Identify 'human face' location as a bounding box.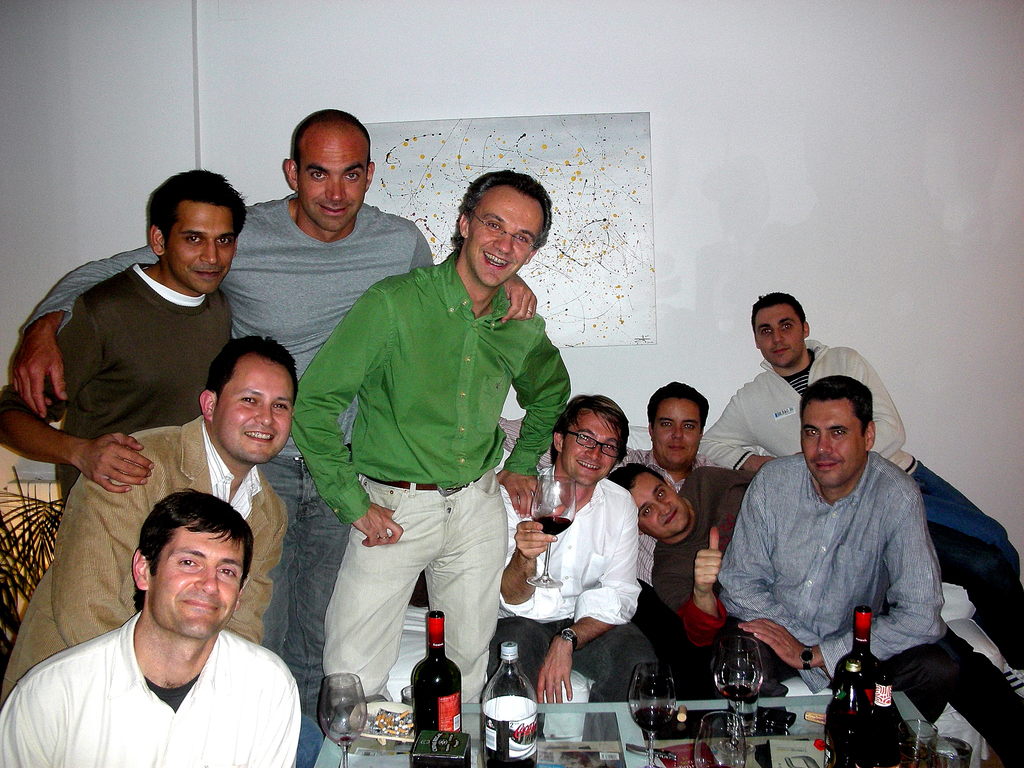
region(149, 521, 244, 636).
